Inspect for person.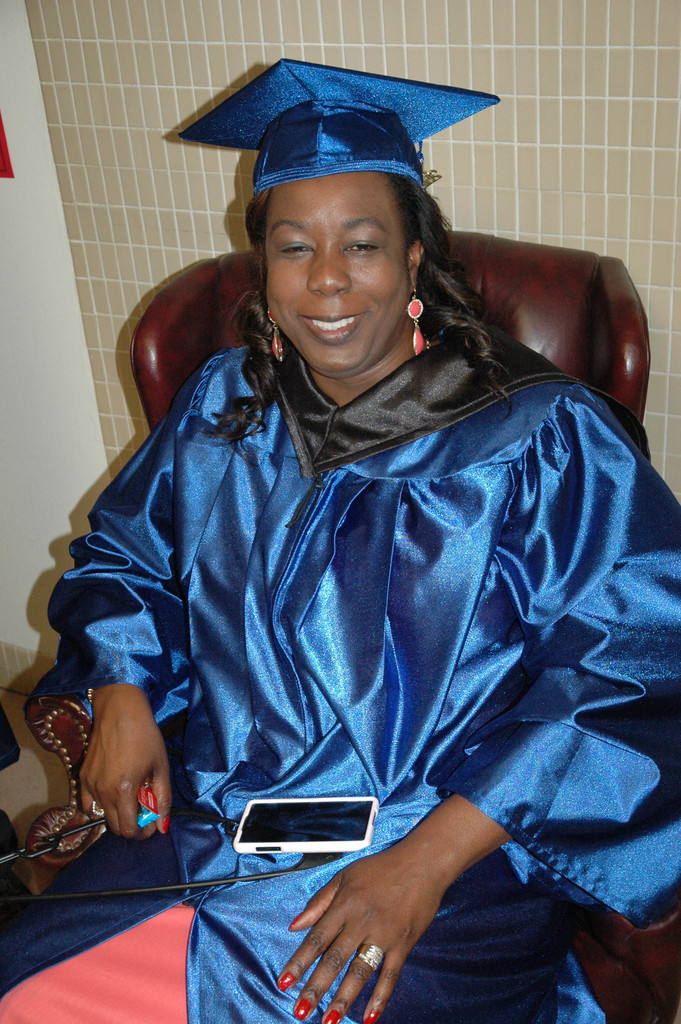
Inspection: [38, 74, 653, 1011].
